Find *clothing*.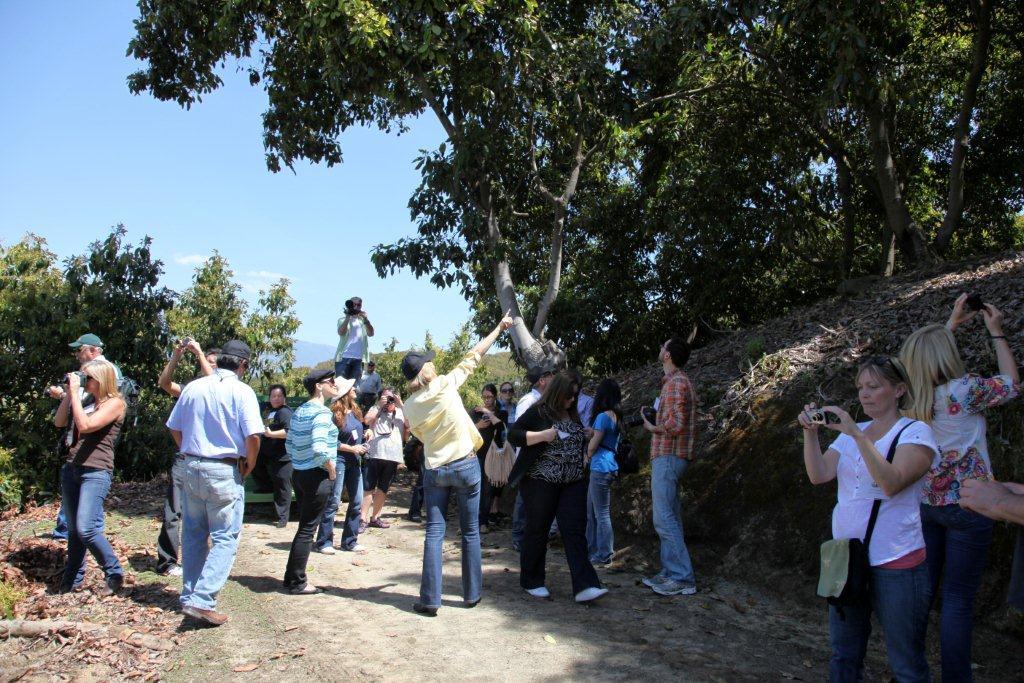
x1=831 y1=416 x2=941 y2=569.
